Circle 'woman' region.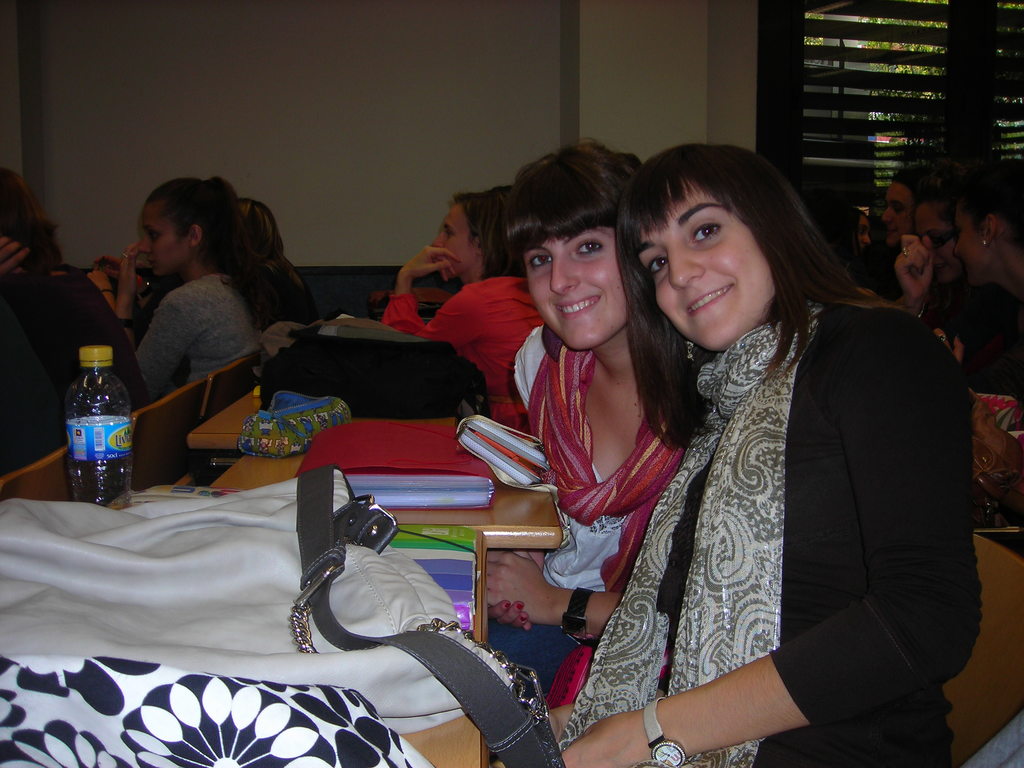
Region: region(204, 182, 298, 364).
